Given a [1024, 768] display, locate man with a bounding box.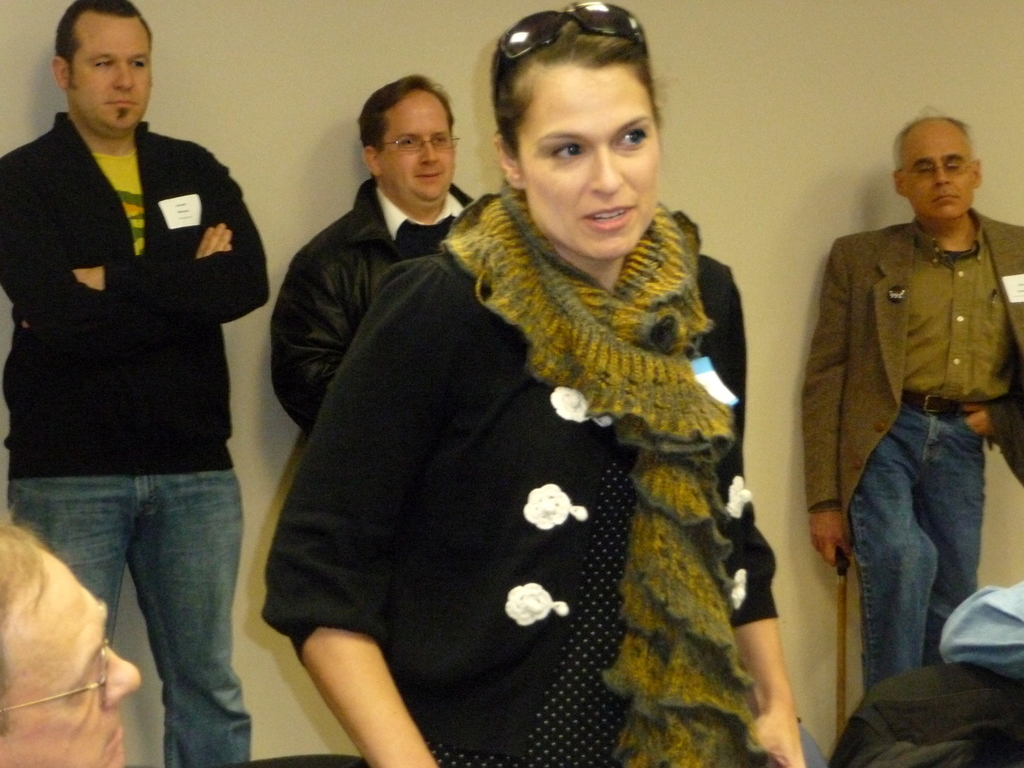
Located: {"left": 807, "top": 103, "right": 1023, "bottom": 686}.
